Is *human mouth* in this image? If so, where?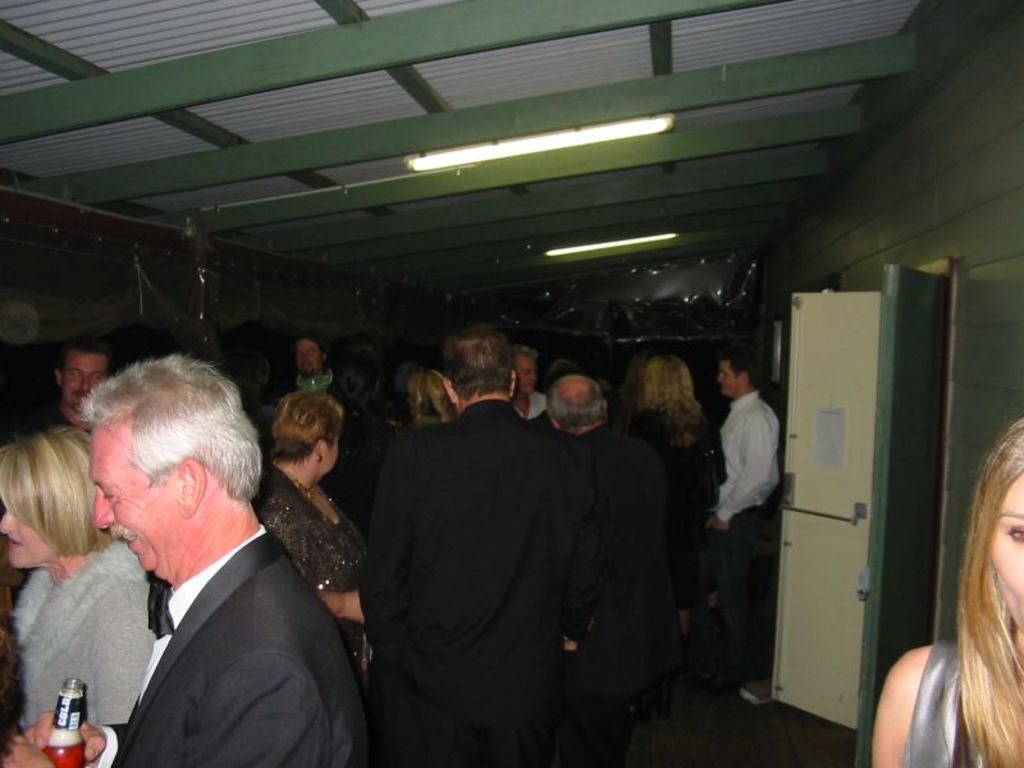
Yes, at locate(1, 531, 28, 556).
